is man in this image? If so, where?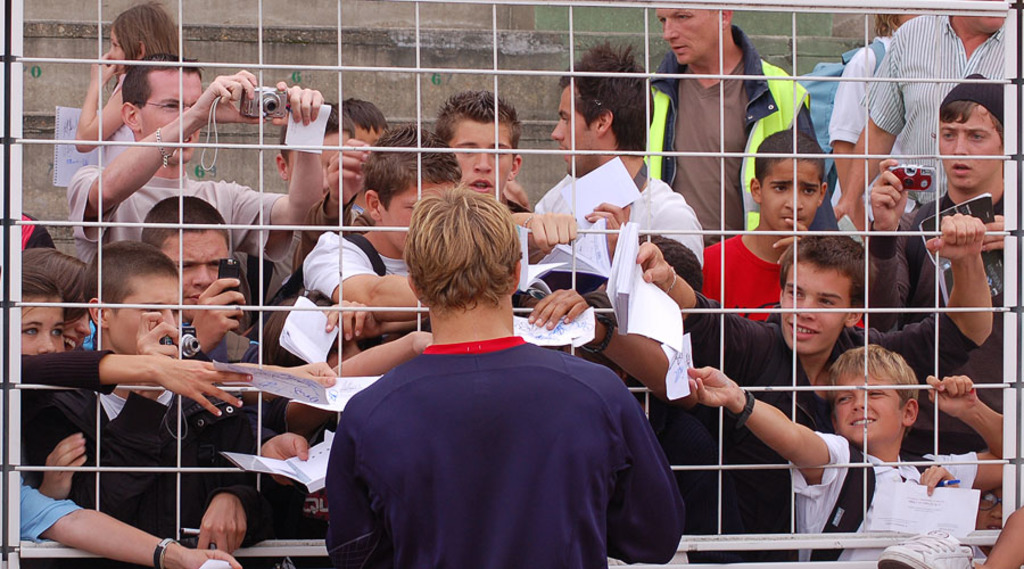
Yes, at <region>687, 134, 907, 335</region>.
